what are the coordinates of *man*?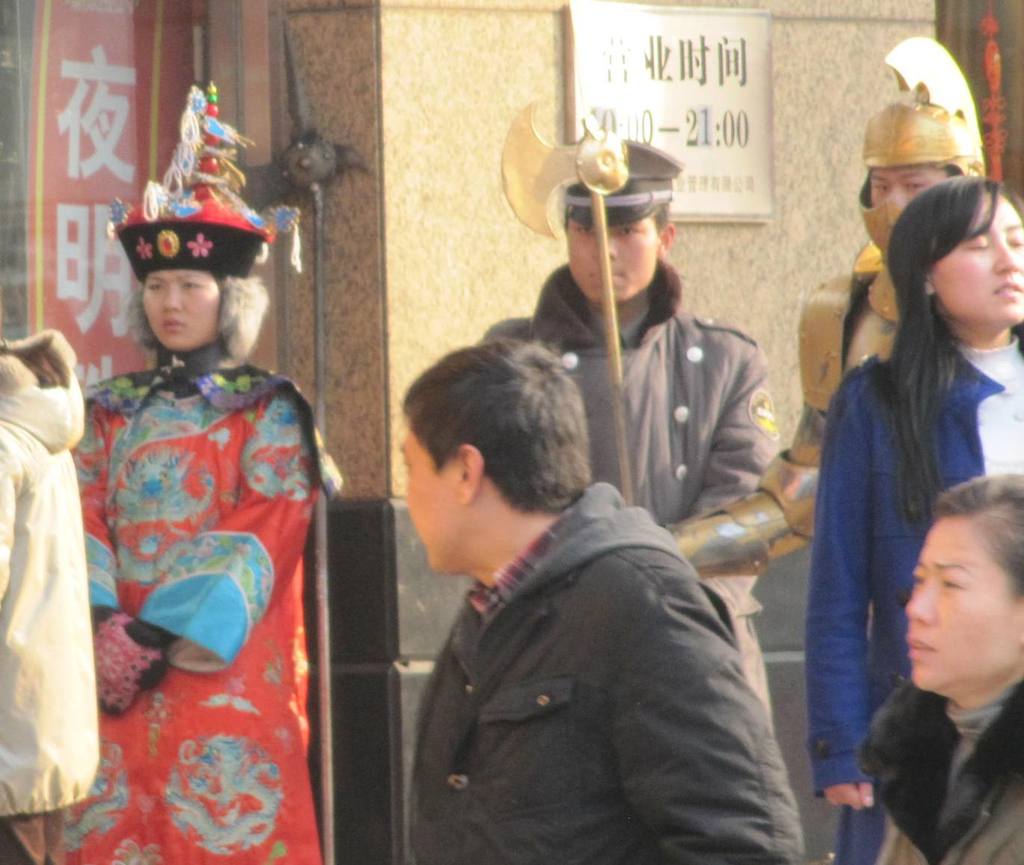
select_region(479, 137, 778, 731).
